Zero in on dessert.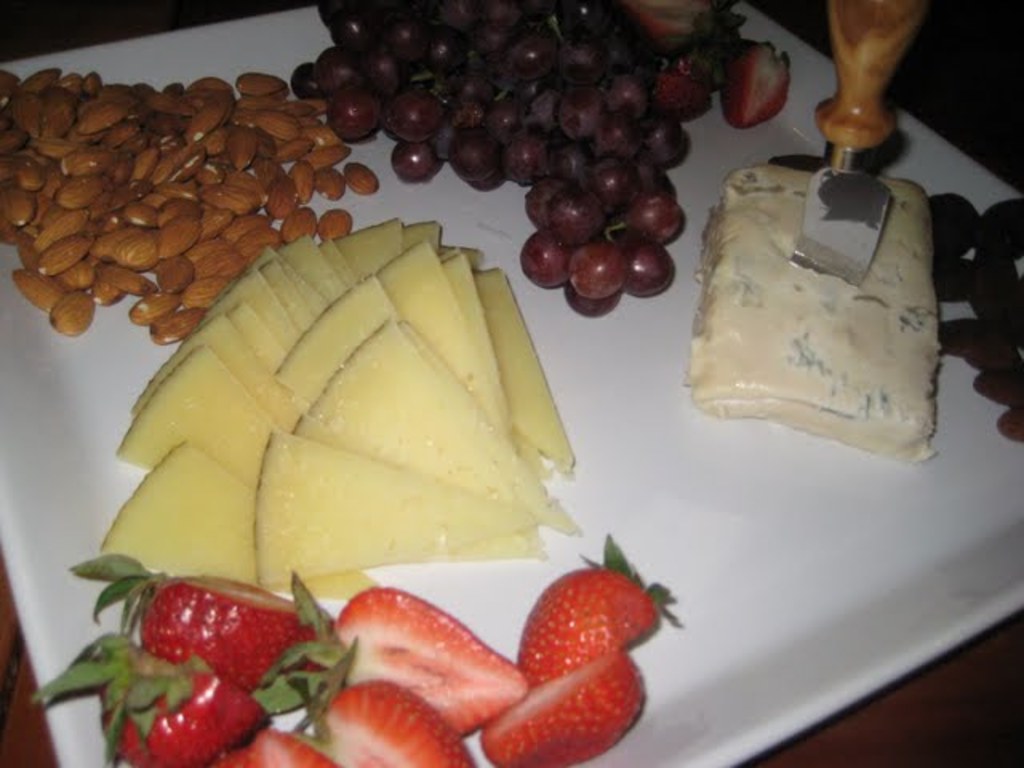
Zeroed in: Rect(667, 150, 952, 483).
